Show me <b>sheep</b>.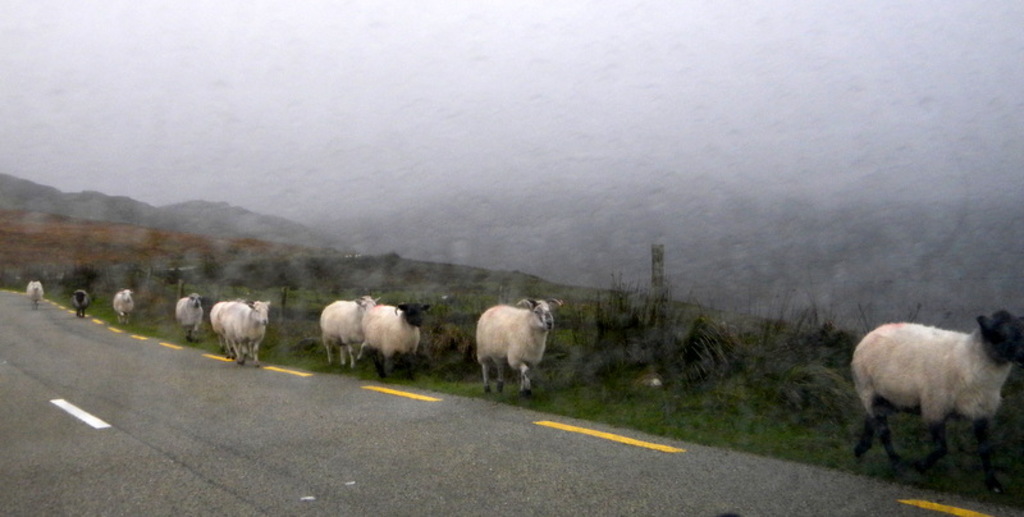
<b>sheep</b> is here: Rect(175, 293, 201, 343).
